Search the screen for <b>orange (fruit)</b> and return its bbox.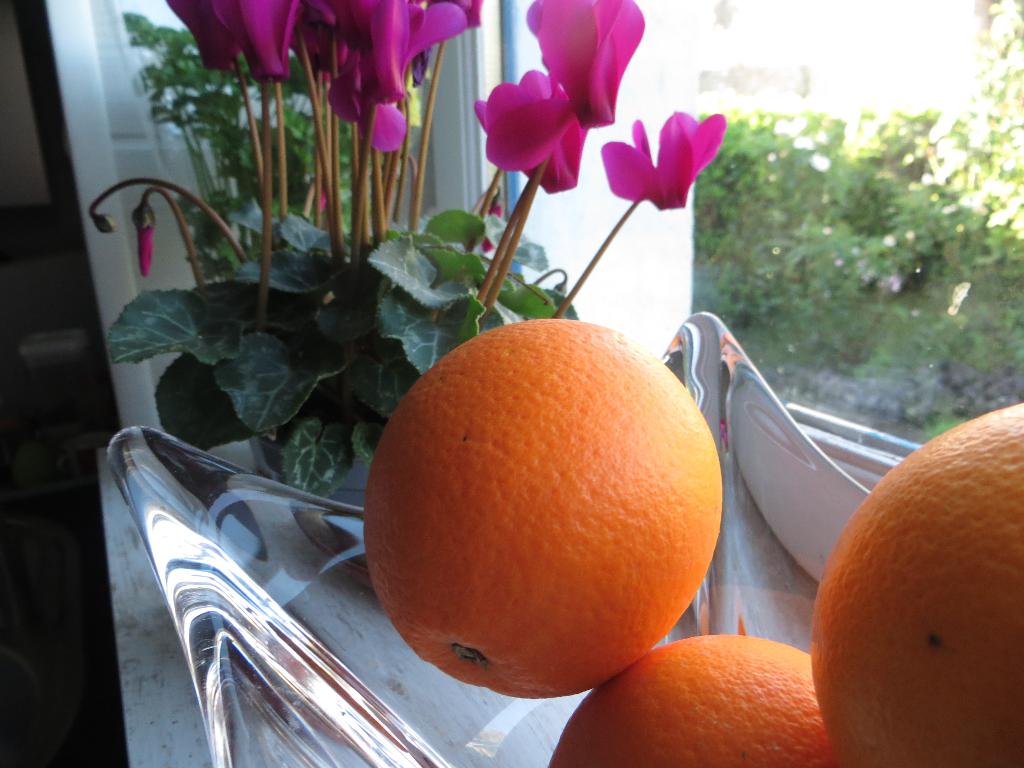
Found: <bbox>815, 399, 1023, 767</bbox>.
